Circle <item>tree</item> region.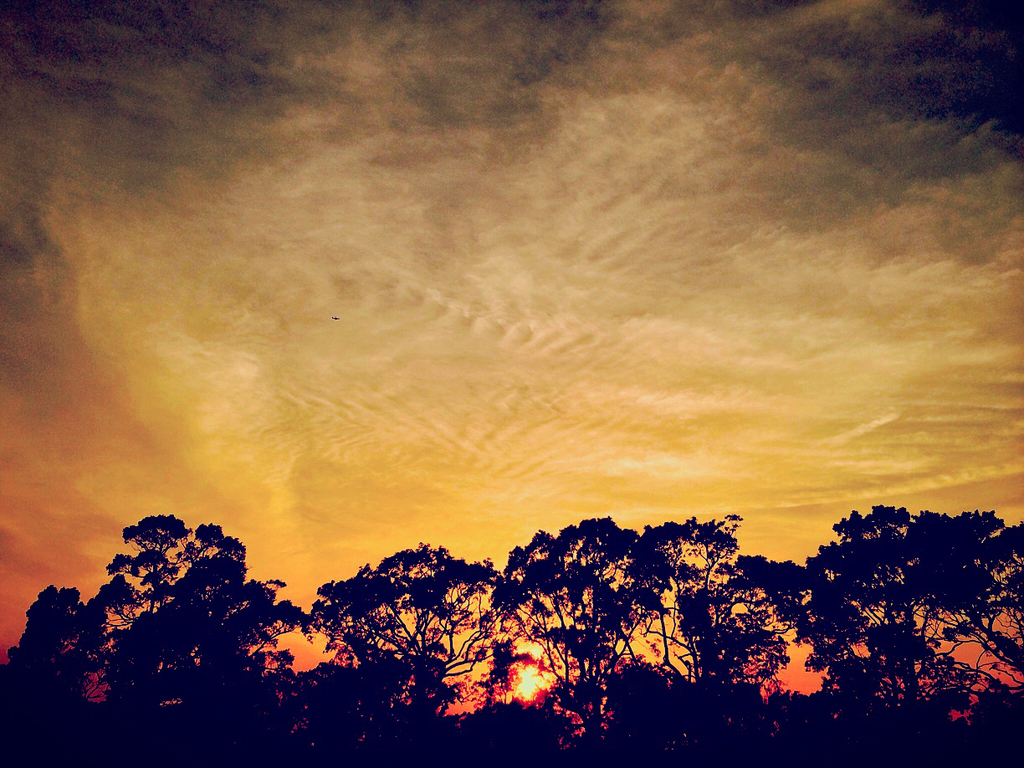
Region: bbox=(303, 539, 504, 729).
